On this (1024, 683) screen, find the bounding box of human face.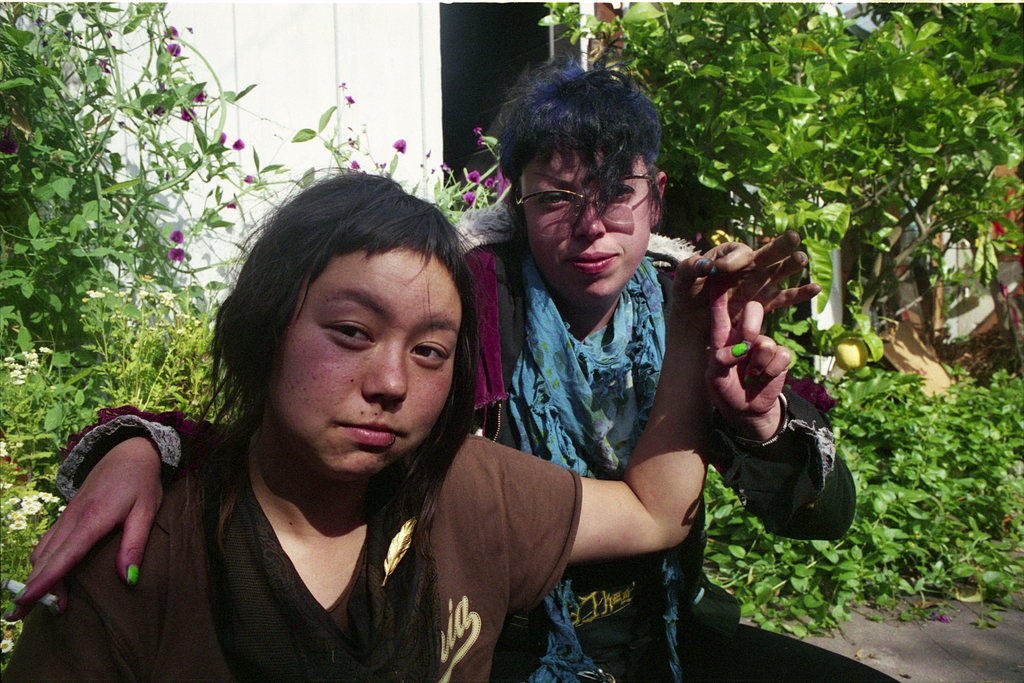
Bounding box: 514, 131, 652, 304.
